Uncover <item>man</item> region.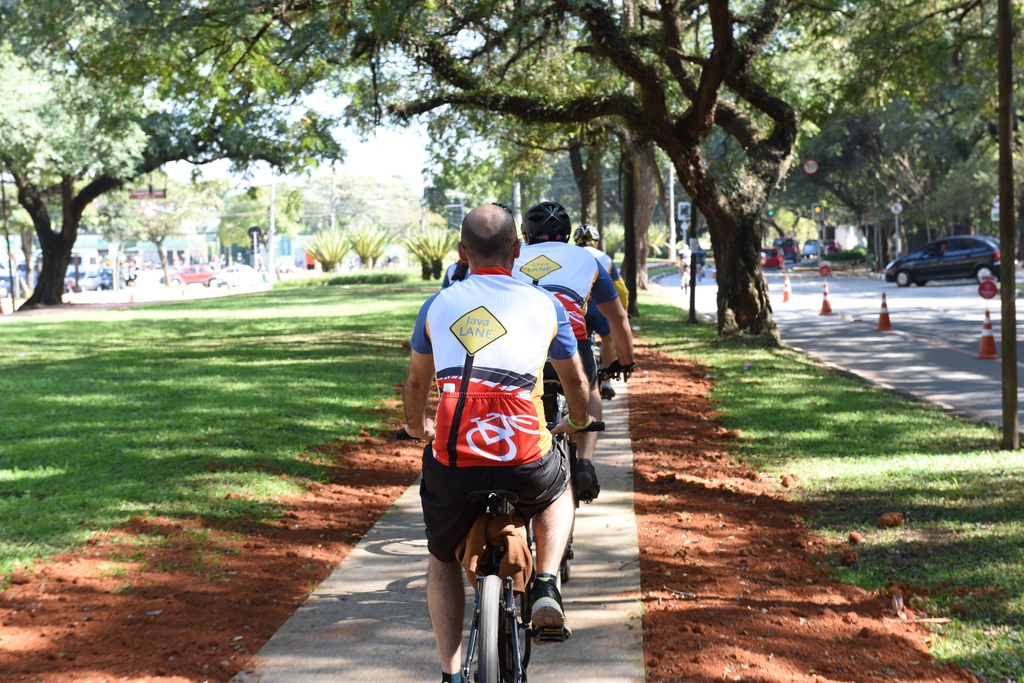
Uncovered: 509 202 633 501.
